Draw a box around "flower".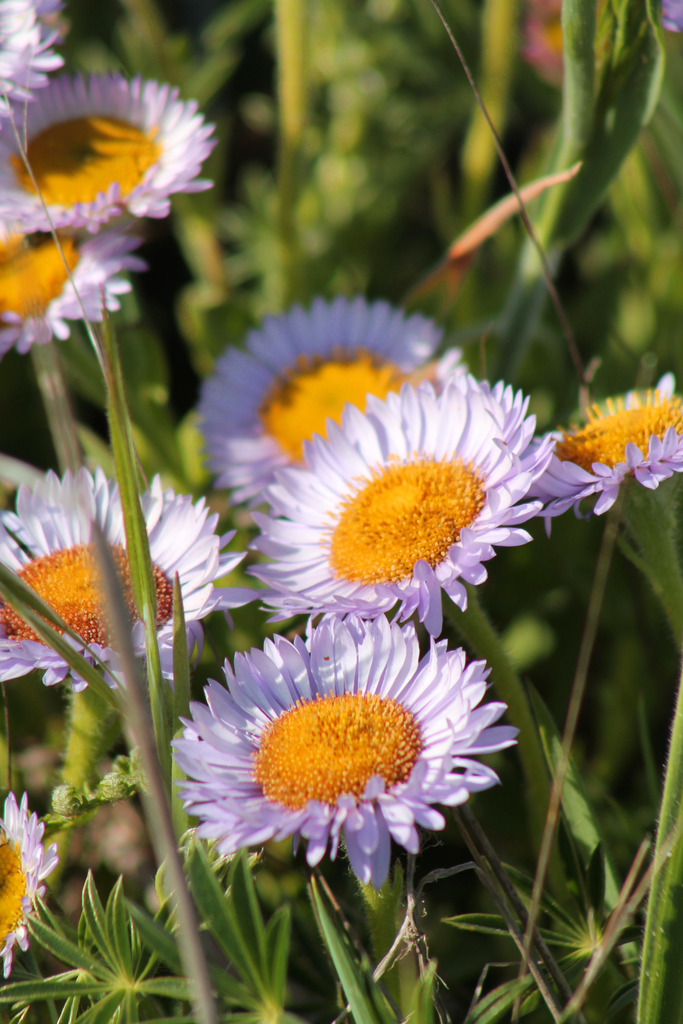
BBox(240, 362, 562, 638).
